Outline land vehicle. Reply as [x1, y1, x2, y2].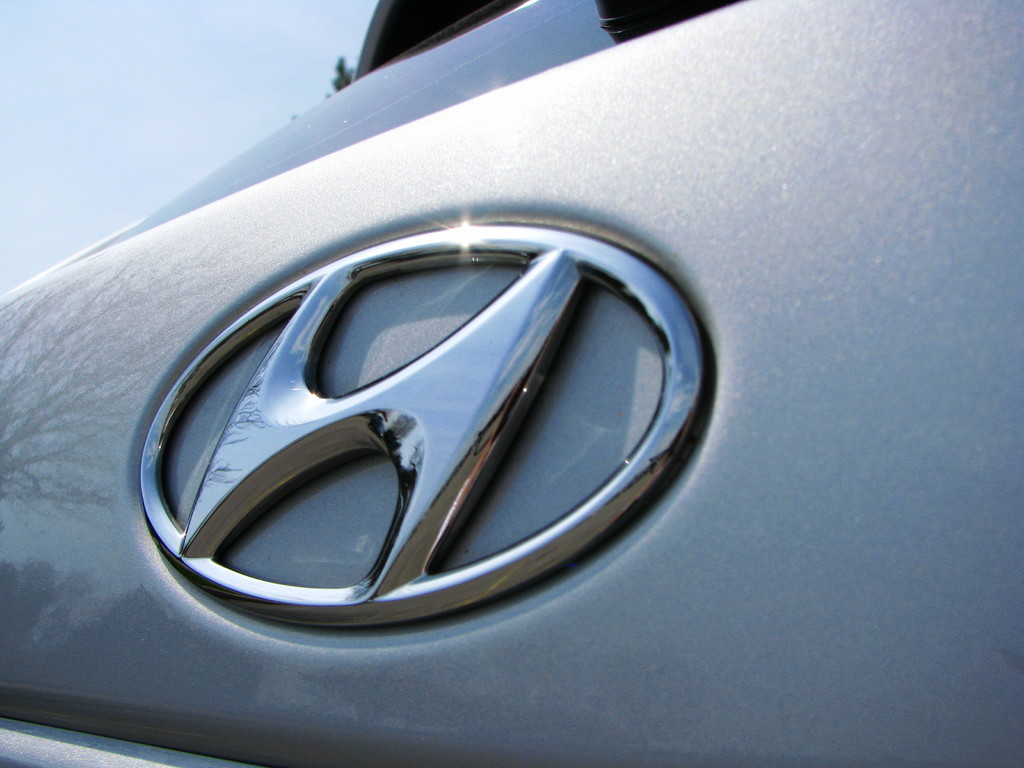
[0, 0, 1023, 767].
